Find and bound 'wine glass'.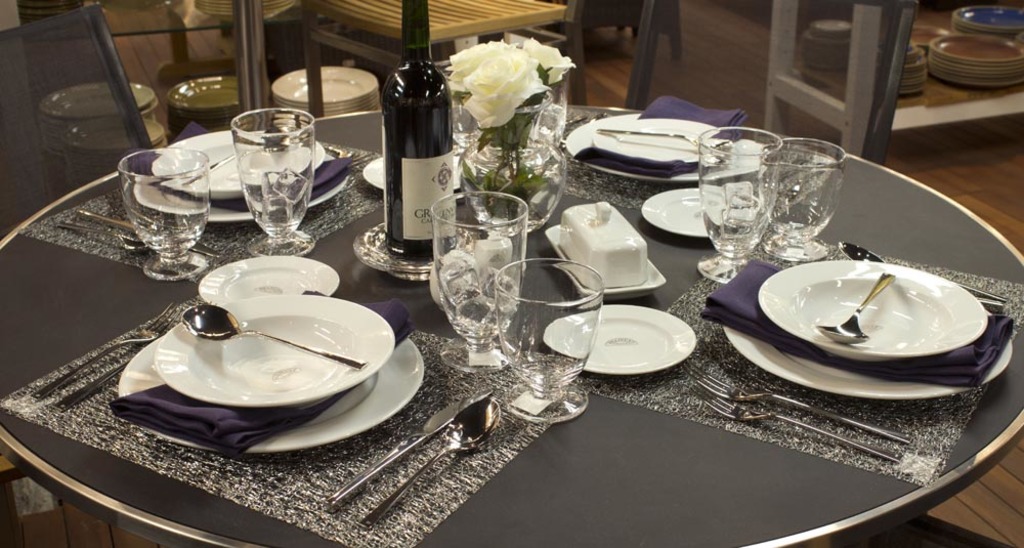
Bound: <box>431,192,525,374</box>.
